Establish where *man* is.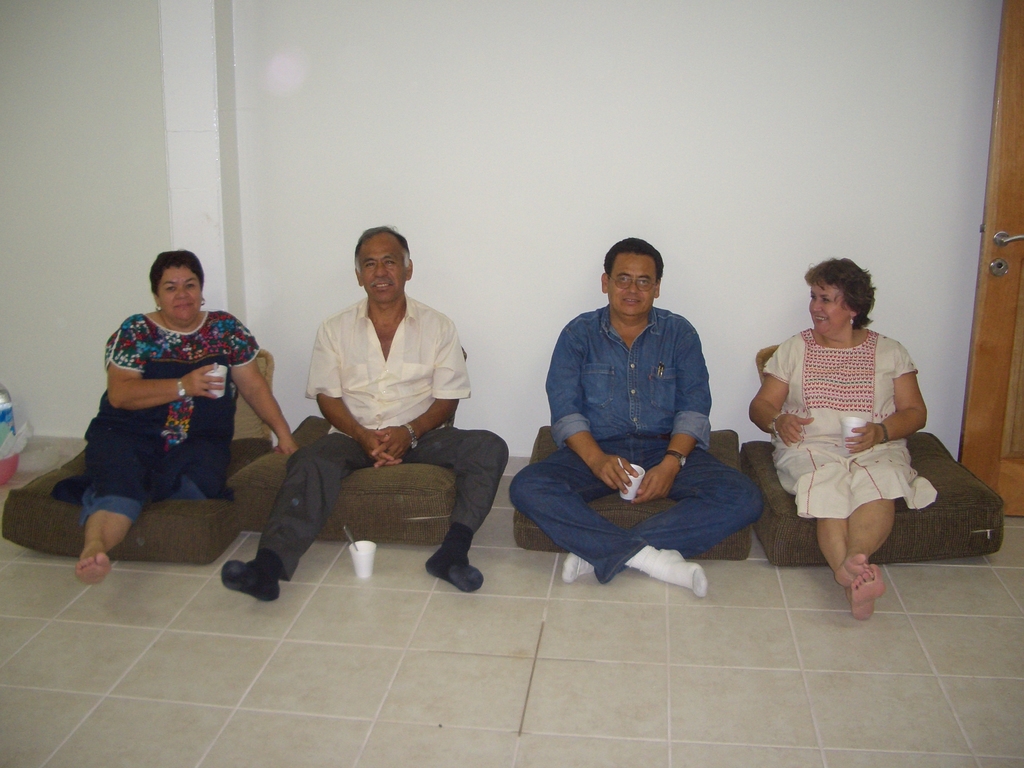
Established at bbox=(262, 229, 492, 591).
